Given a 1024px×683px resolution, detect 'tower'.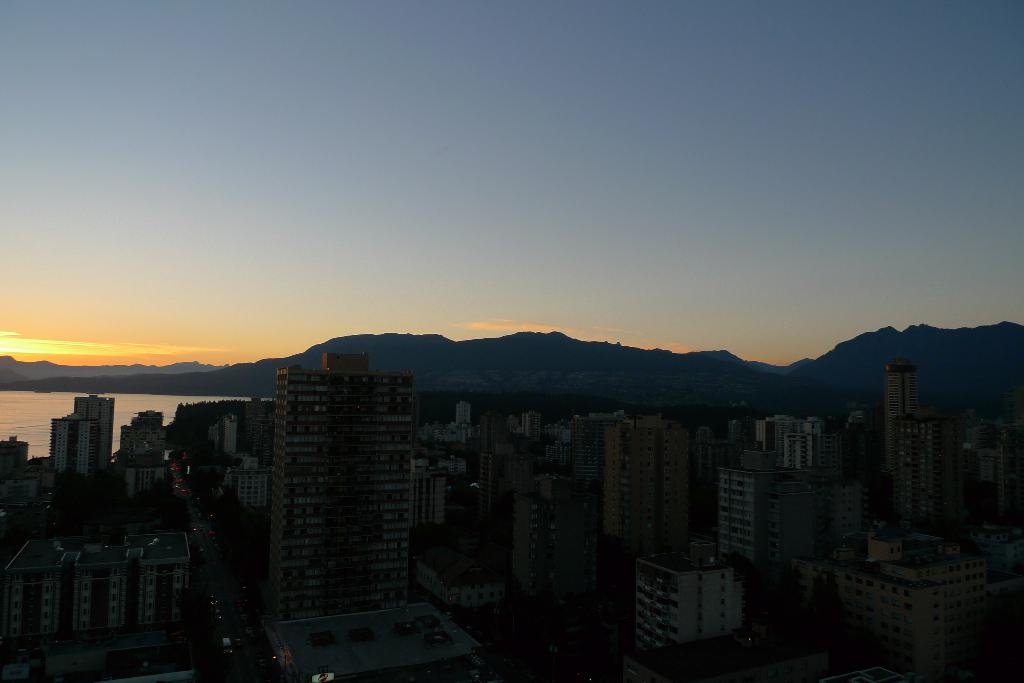
883:361:920:478.
